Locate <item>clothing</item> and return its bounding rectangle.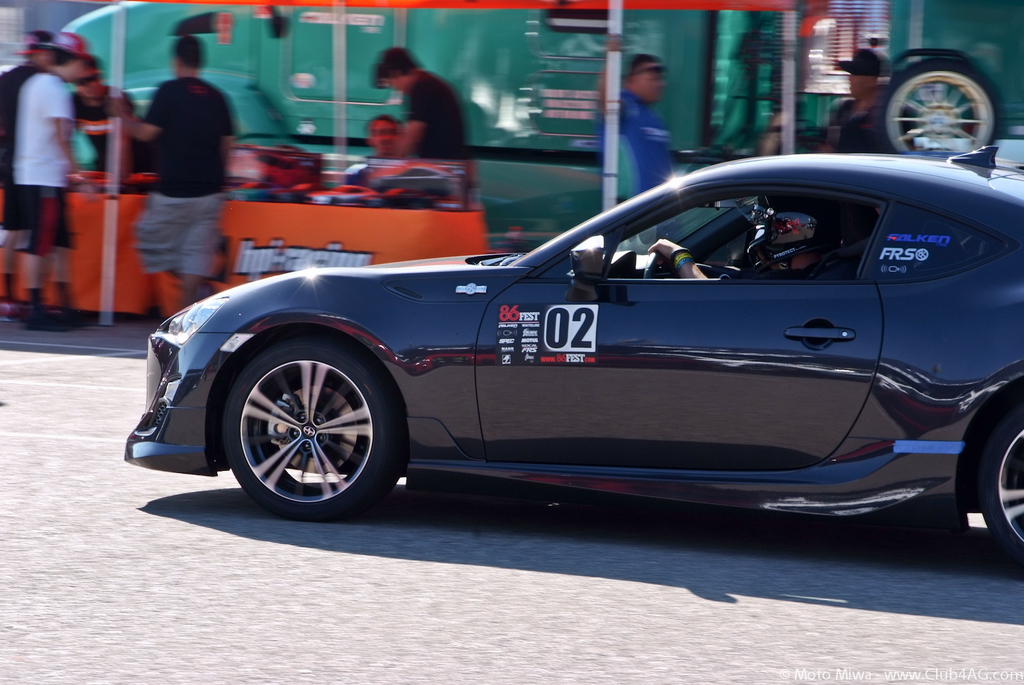
box=[0, 63, 44, 229].
